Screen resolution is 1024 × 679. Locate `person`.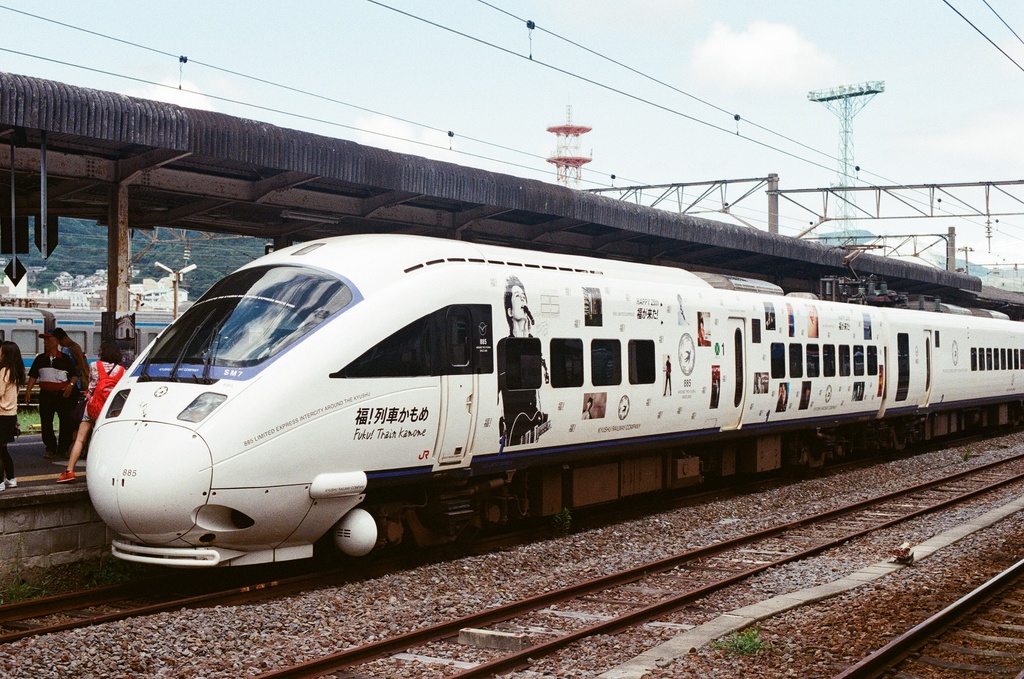
<box>26,330,70,450</box>.
